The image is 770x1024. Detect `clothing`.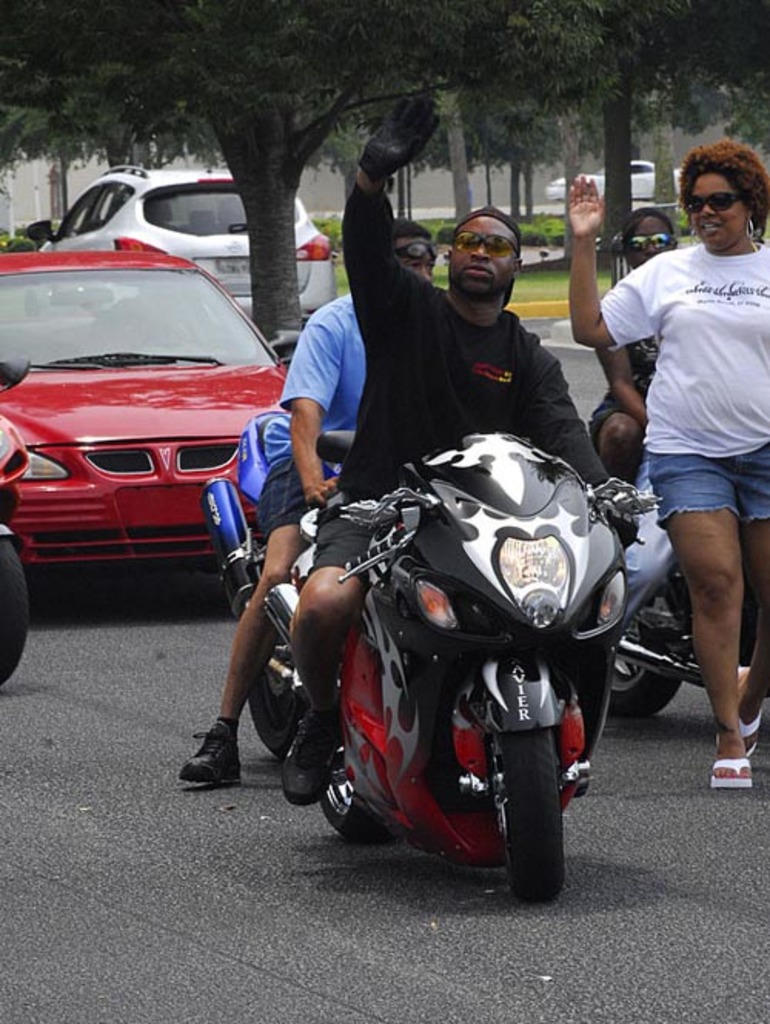
Detection: BBox(228, 279, 388, 534).
